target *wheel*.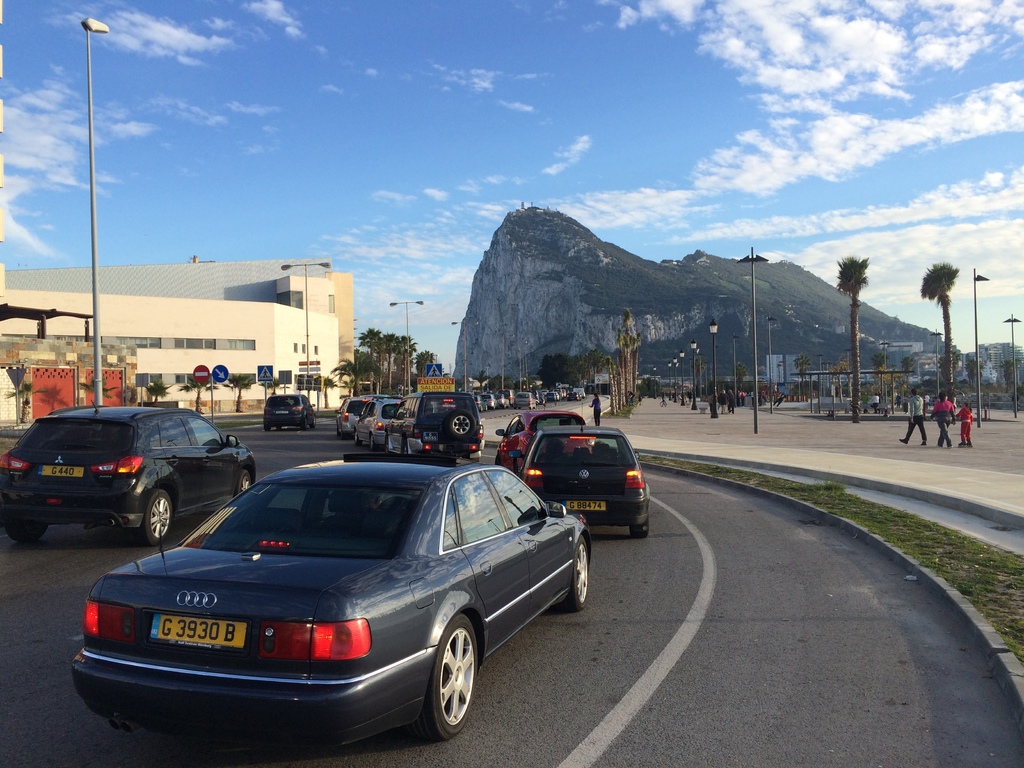
Target region: 369:436:380:450.
